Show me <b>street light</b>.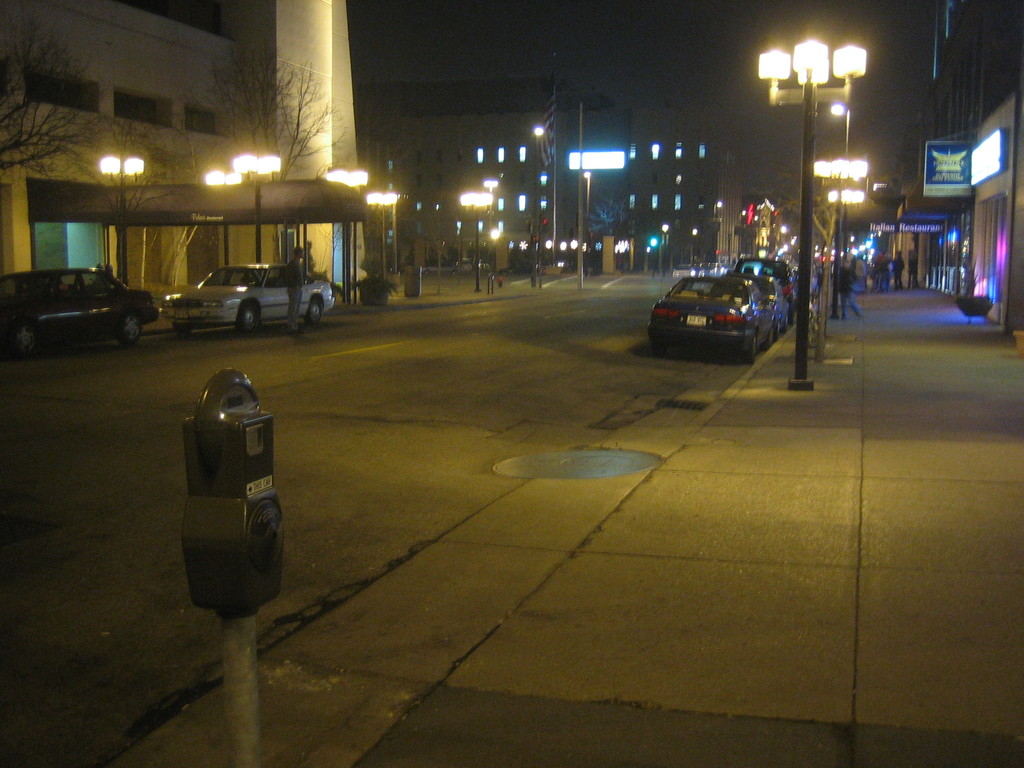
<b>street light</b> is here: [579, 163, 604, 273].
